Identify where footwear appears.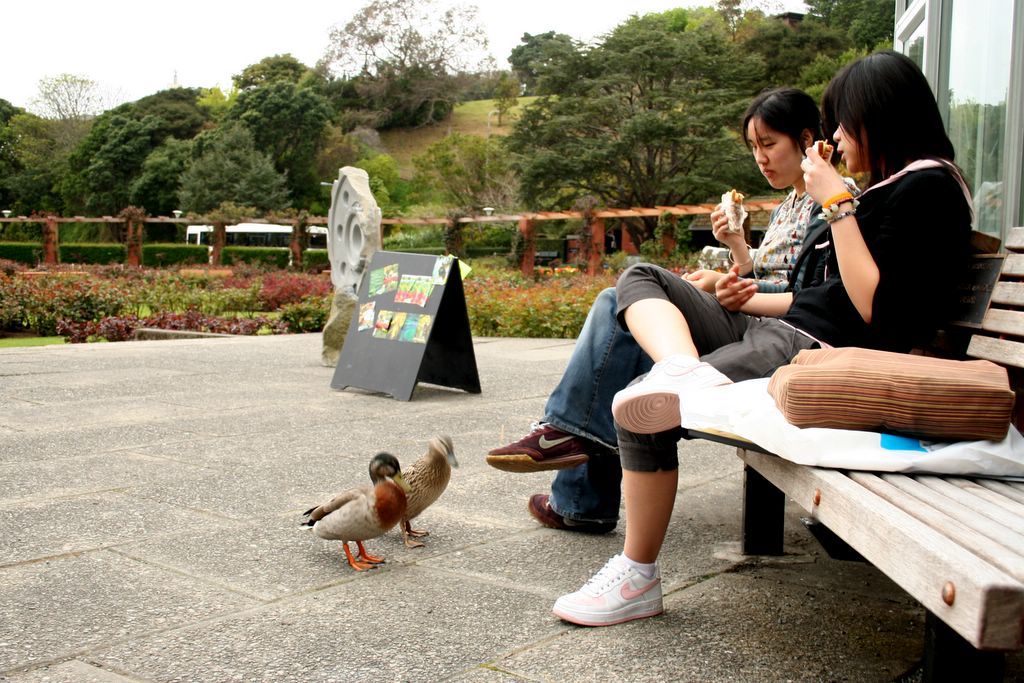
Appears at bbox(612, 357, 729, 436).
